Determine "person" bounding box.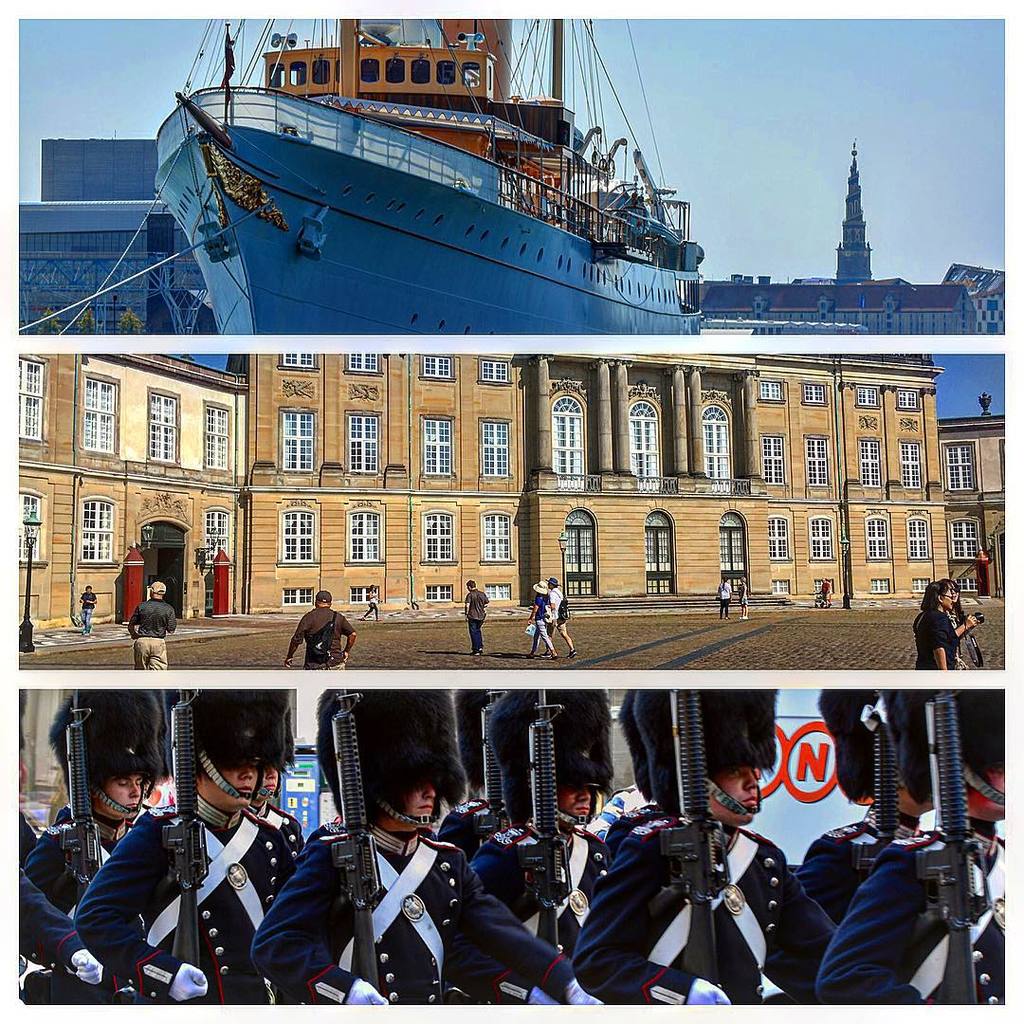
Determined: rect(540, 577, 572, 657).
